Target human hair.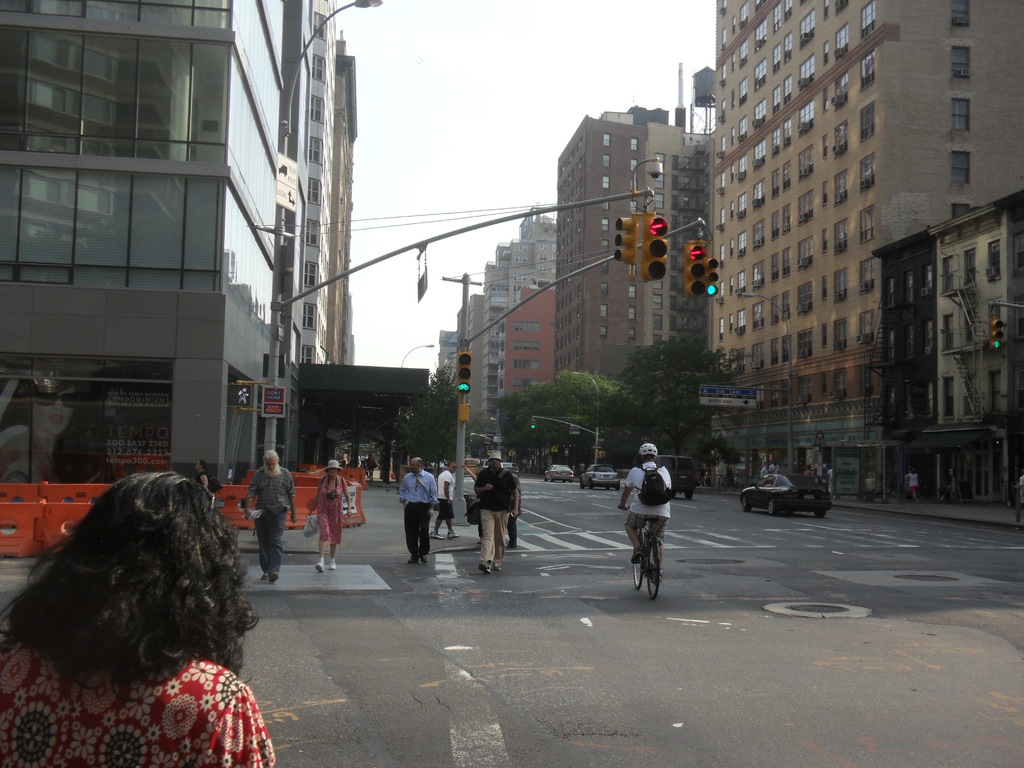
Target region: crop(0, 467, 258, 707).
